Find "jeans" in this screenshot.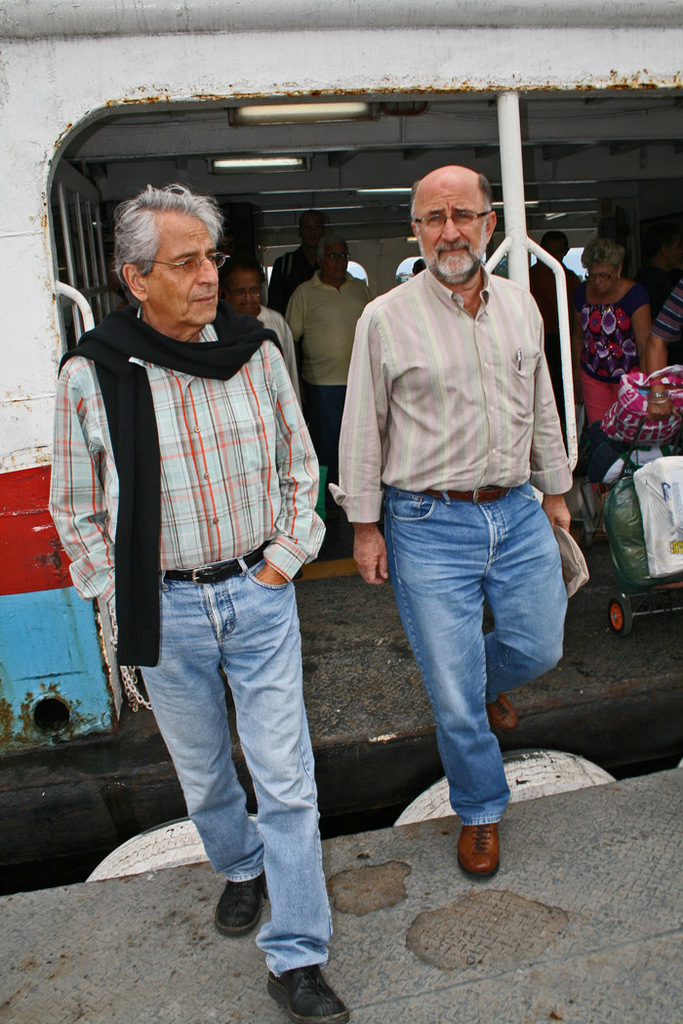
The bounding box for "jeans" is x1=374, y1=488, x2=562, y2=862.
